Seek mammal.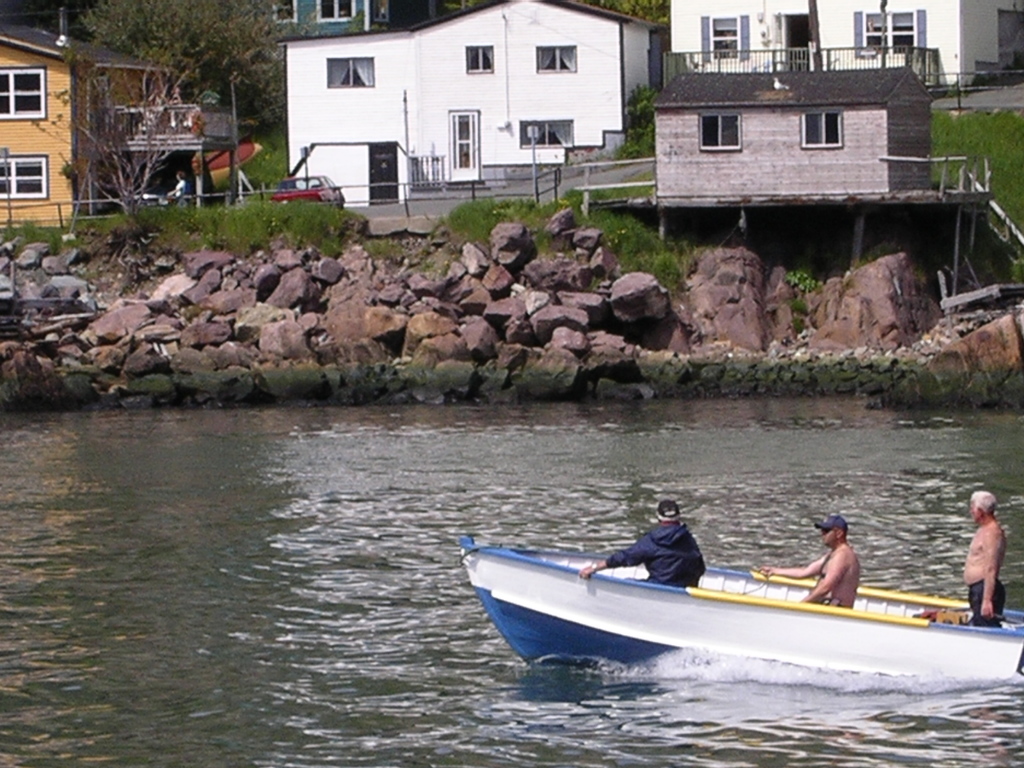
579:496:710:589.
